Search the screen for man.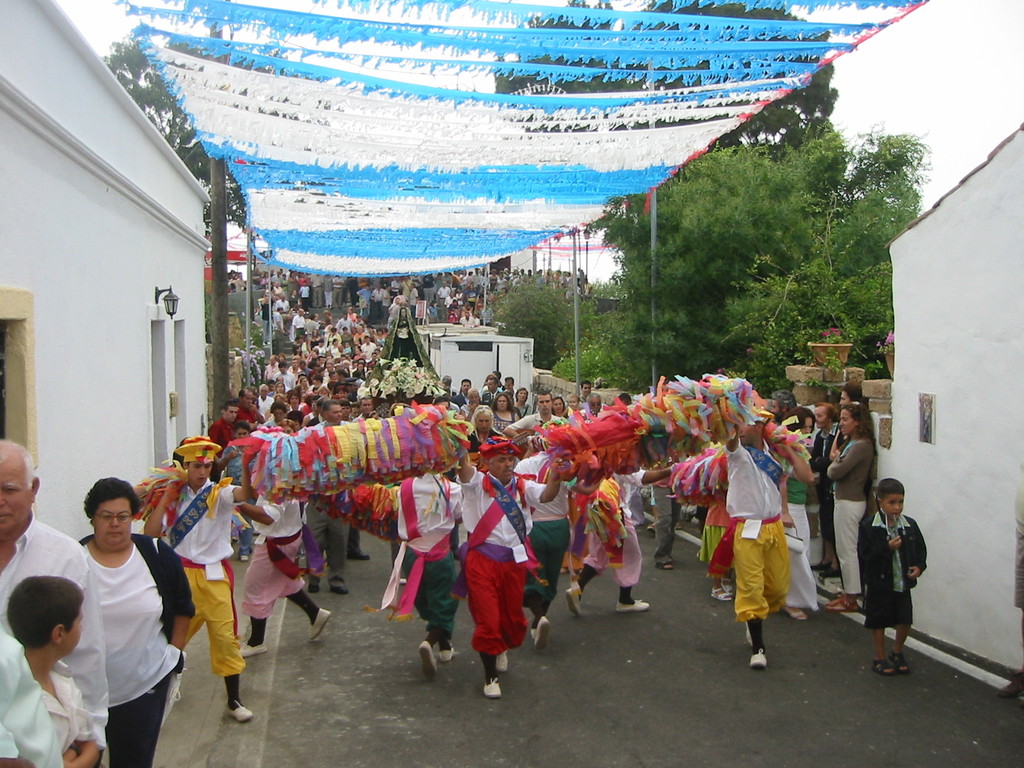
Found at BBox(252, 265, 262, 294).
